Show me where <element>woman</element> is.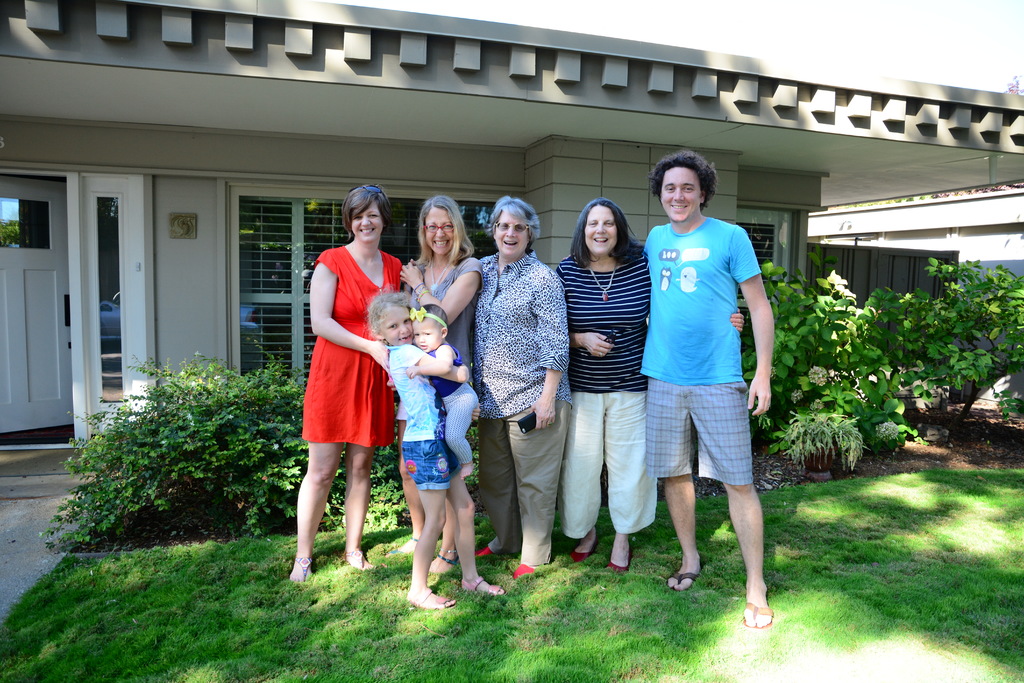
<element>woman</element> is at [295,208,403,565].
